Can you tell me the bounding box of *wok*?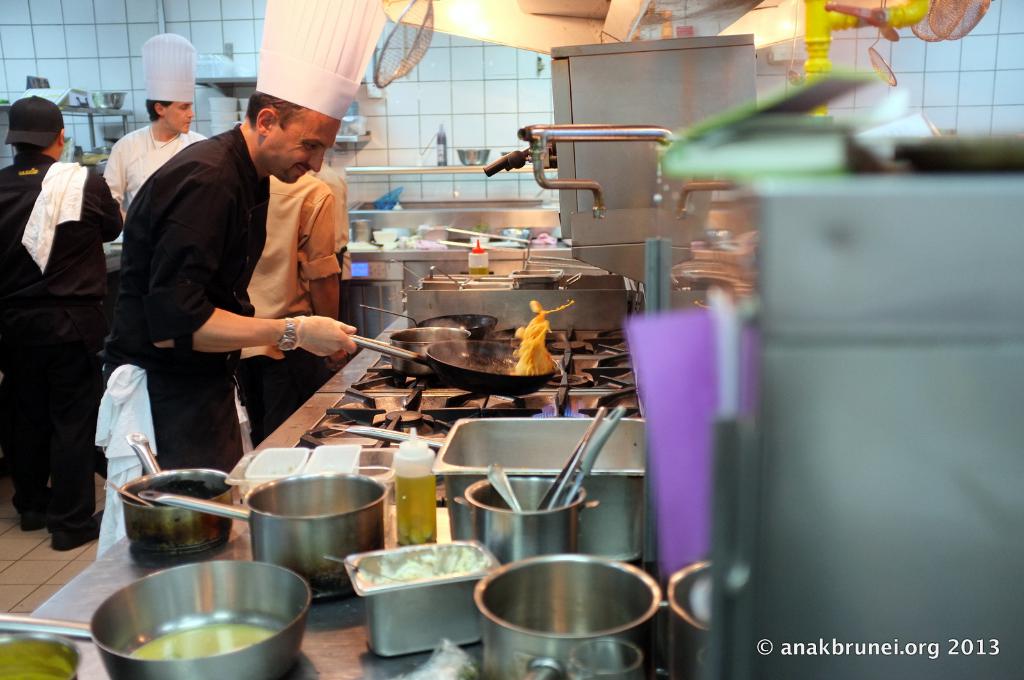
rect(473, 552, 662, 679).
